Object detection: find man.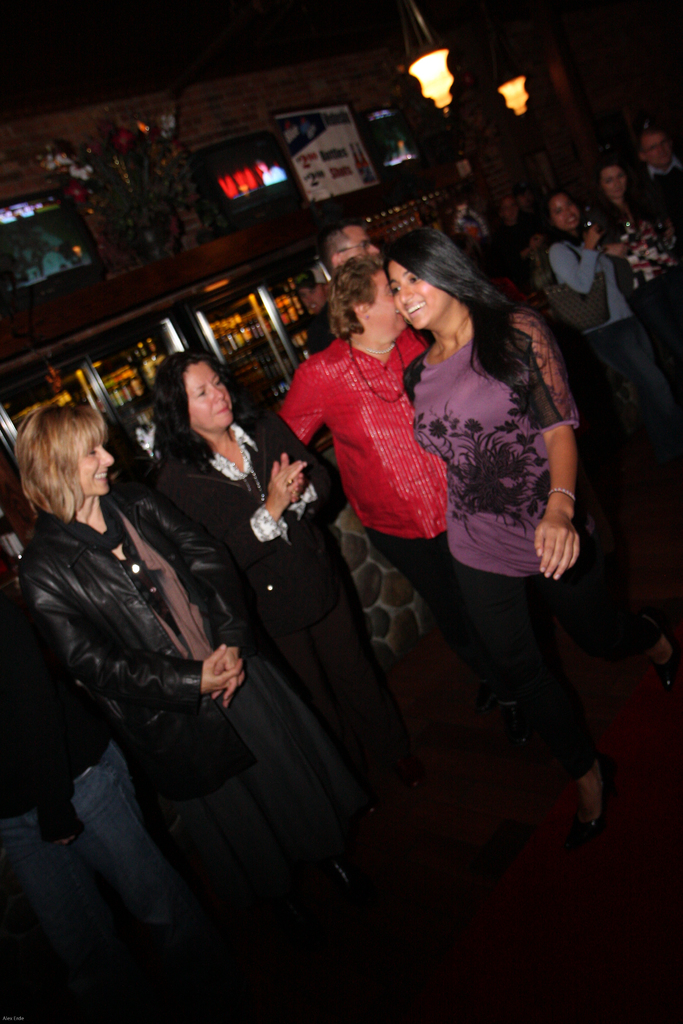
l=628, t=120, r=682, b=251.
